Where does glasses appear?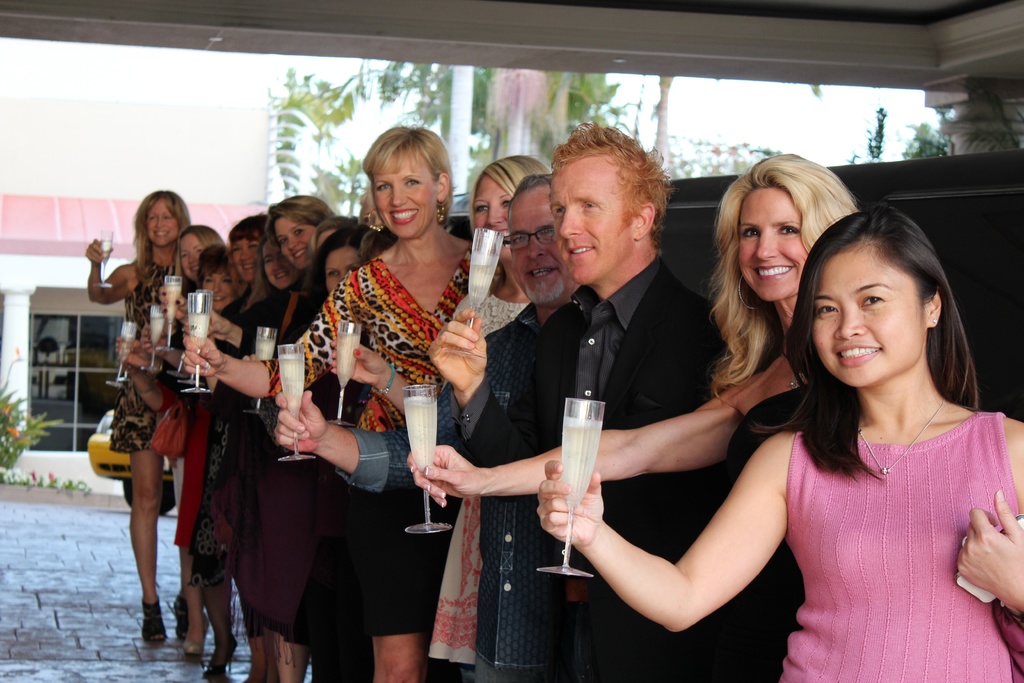
Appears at rect(501, 226, 557, 254).
